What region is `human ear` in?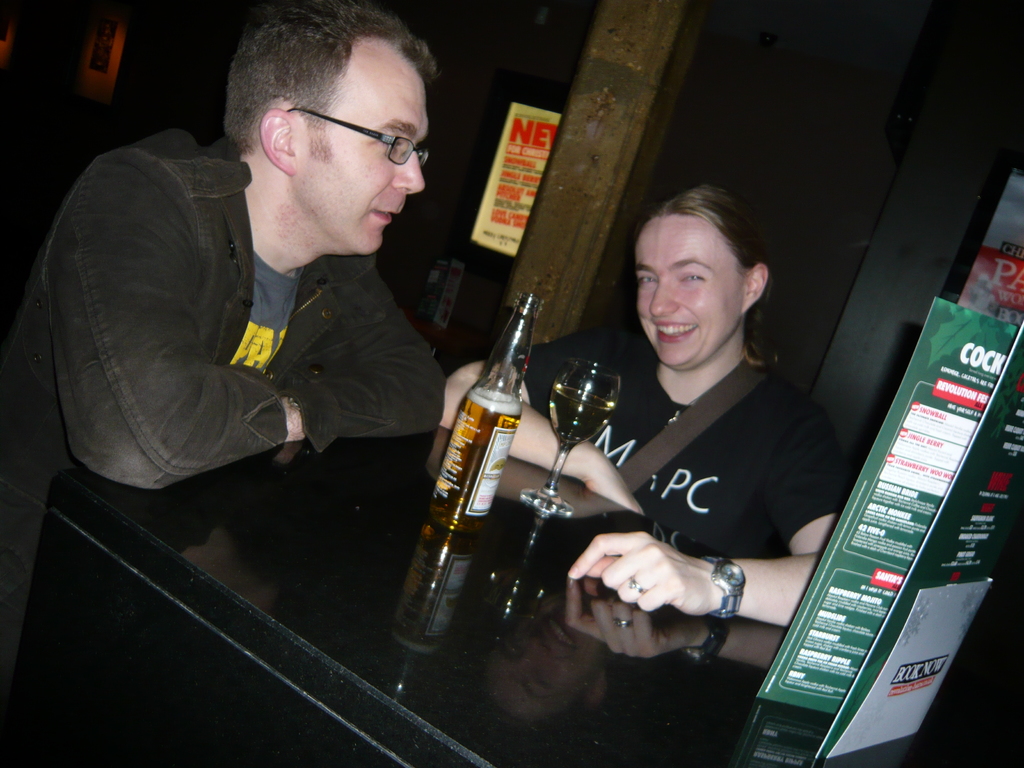
crop(262, 103, 296, 177).
